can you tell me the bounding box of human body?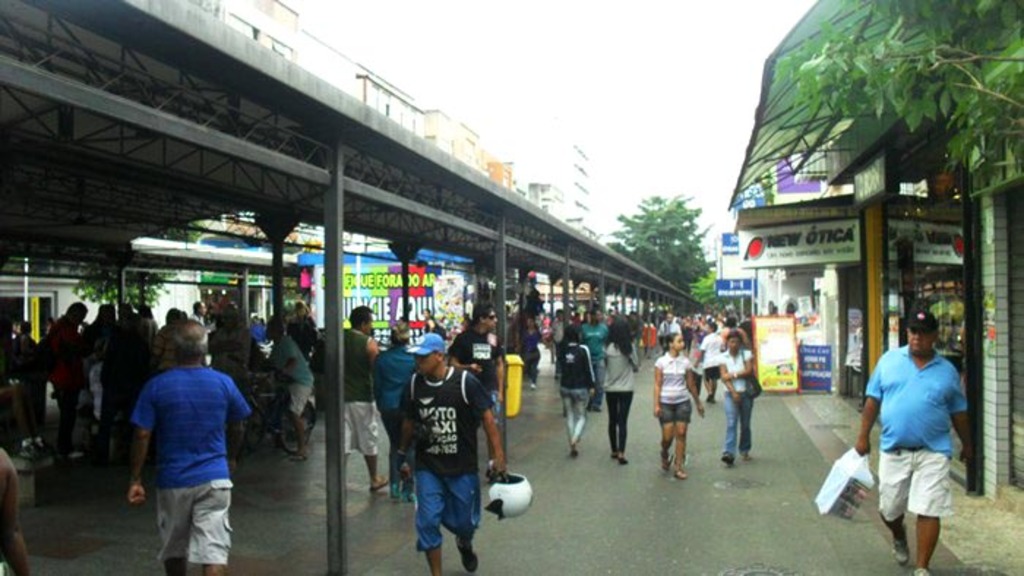
0/452/32/575.
